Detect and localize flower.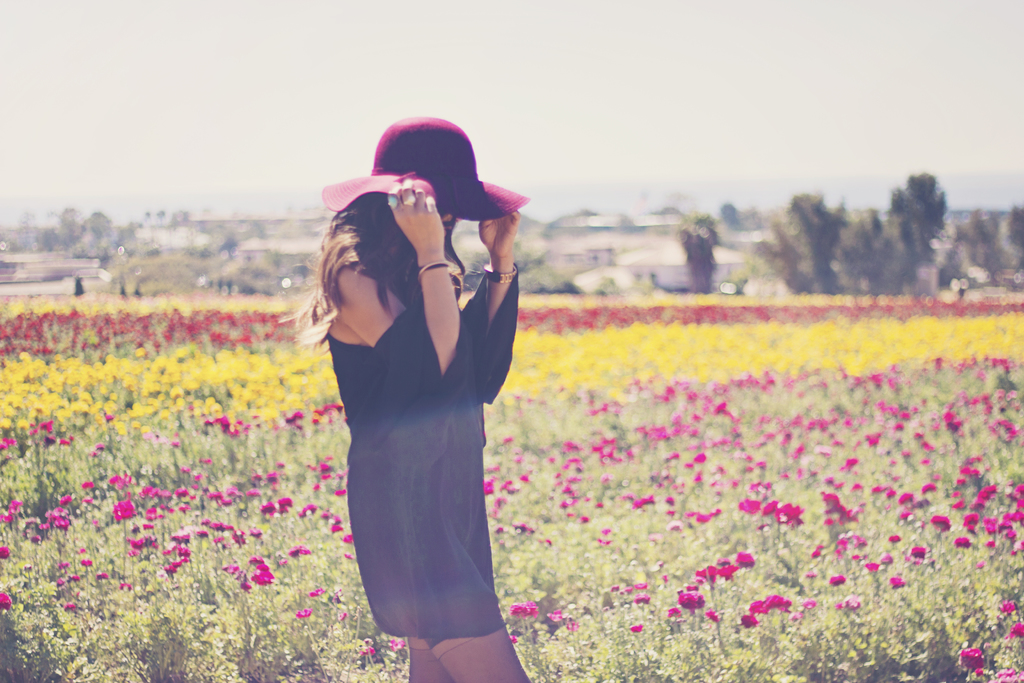
Localized at box=[512, 633, 520, 646].
